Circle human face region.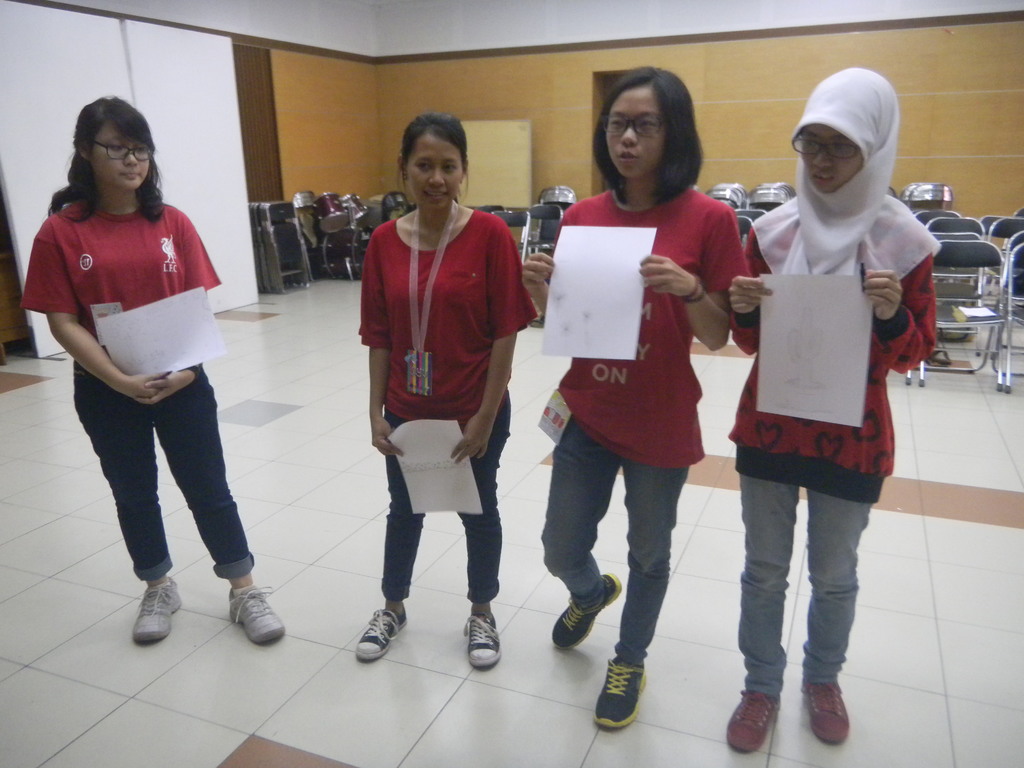
Region: x1=92, y1=124, x2=150, y2=186.
